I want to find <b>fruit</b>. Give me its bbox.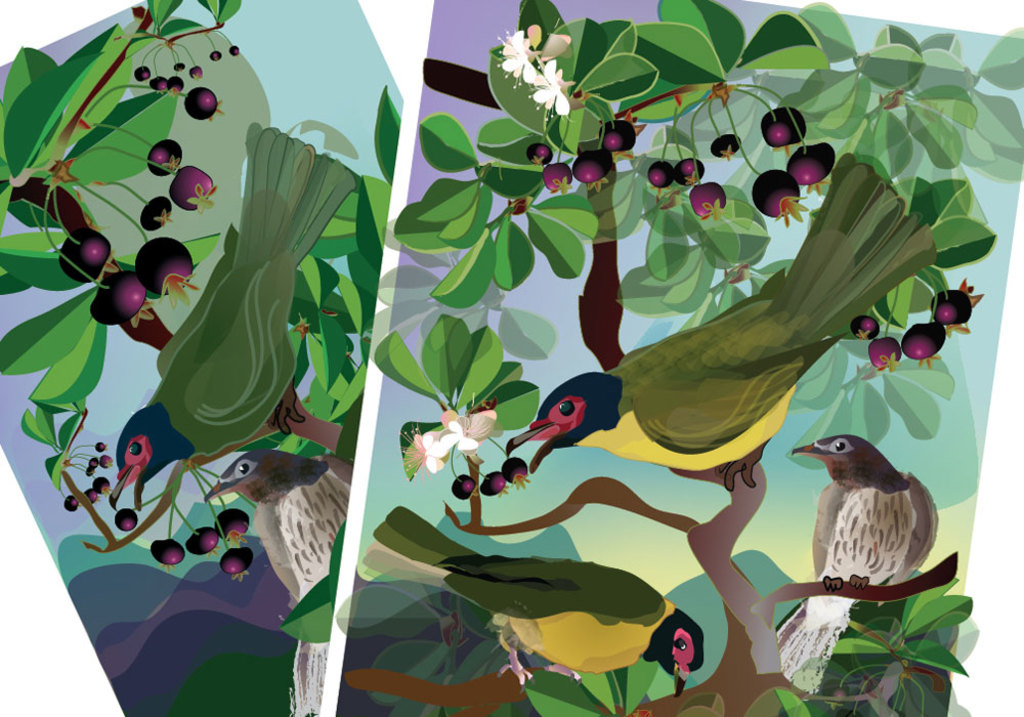
[left=140, top=195, right=173, bottom=230].
